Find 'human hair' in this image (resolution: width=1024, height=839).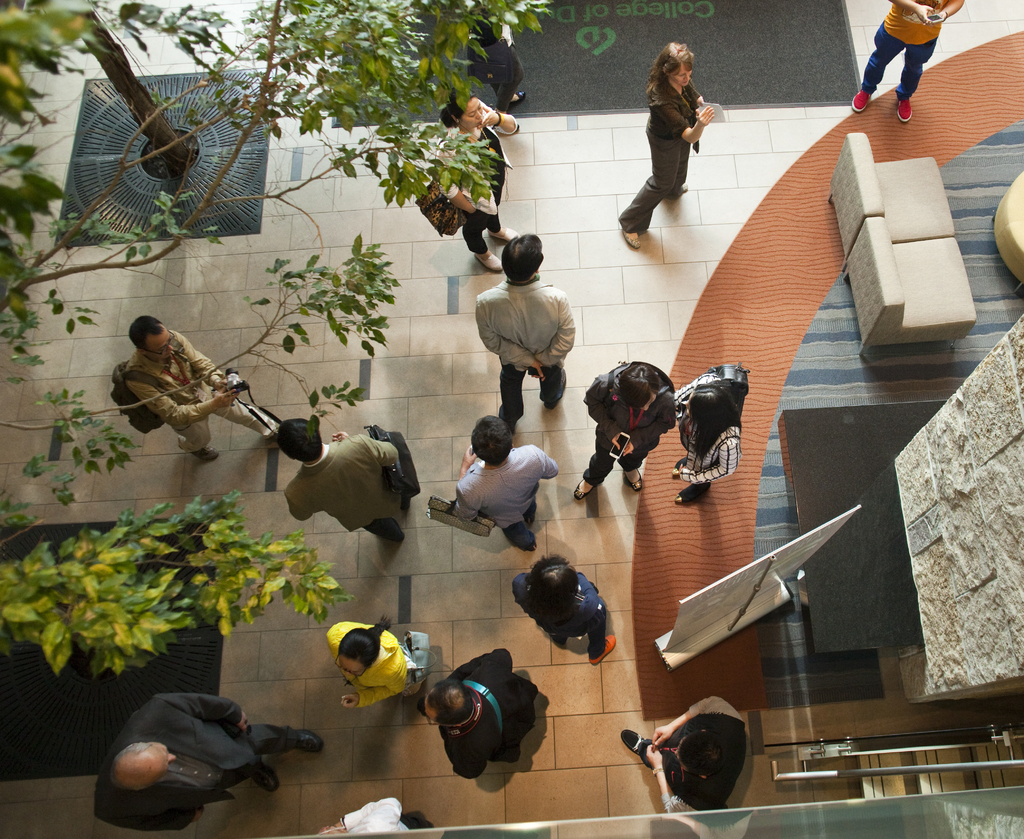
crop(112, 744, 164, 795).
